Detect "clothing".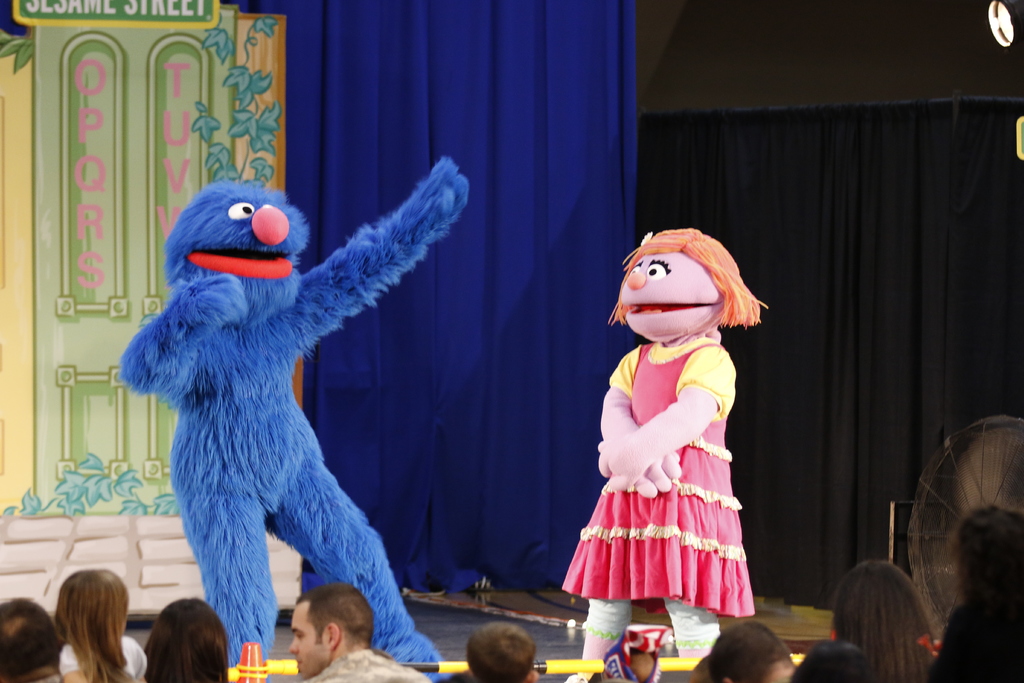
Detected at region(926, 608, 1023, 682).
